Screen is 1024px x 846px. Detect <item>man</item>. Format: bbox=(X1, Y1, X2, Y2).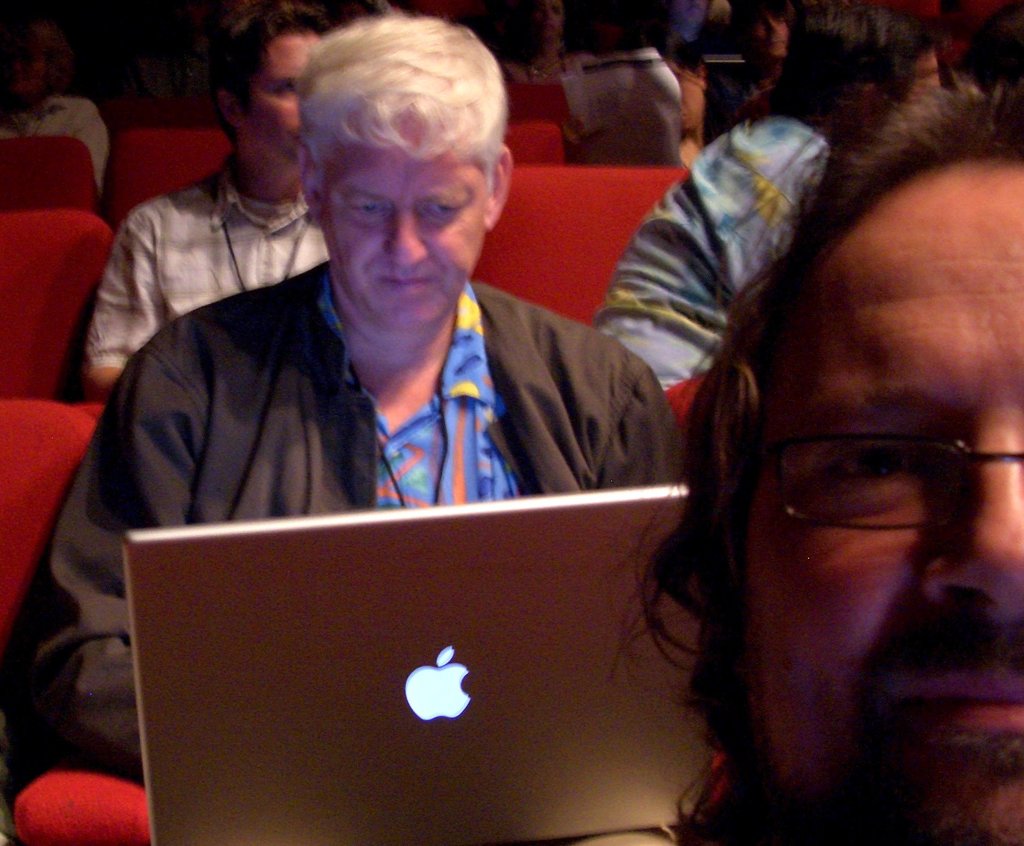
bbox=(721, 0, 833, 135).
